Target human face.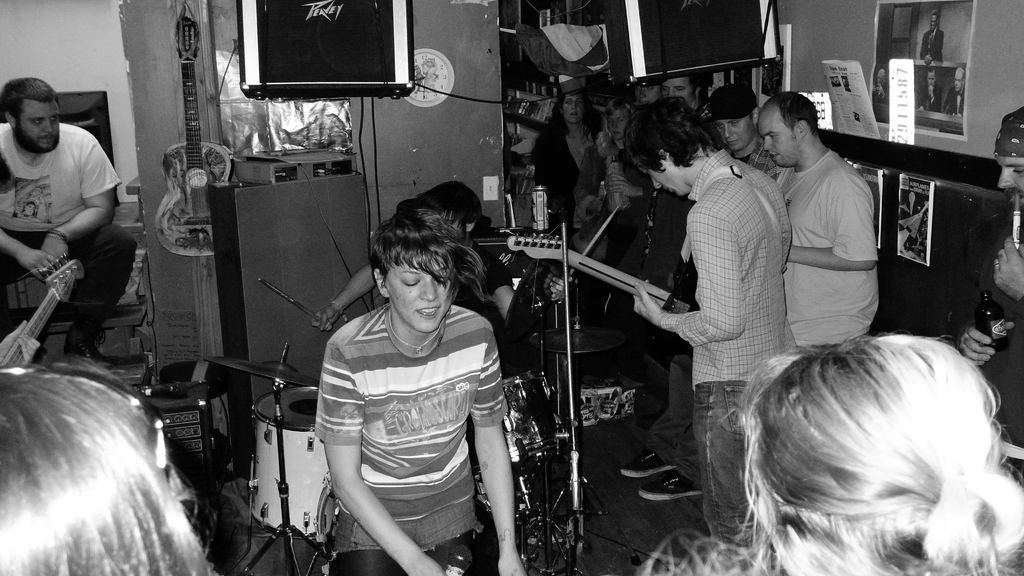
Target region: left=756, top=113, right=798, bottom=167.
